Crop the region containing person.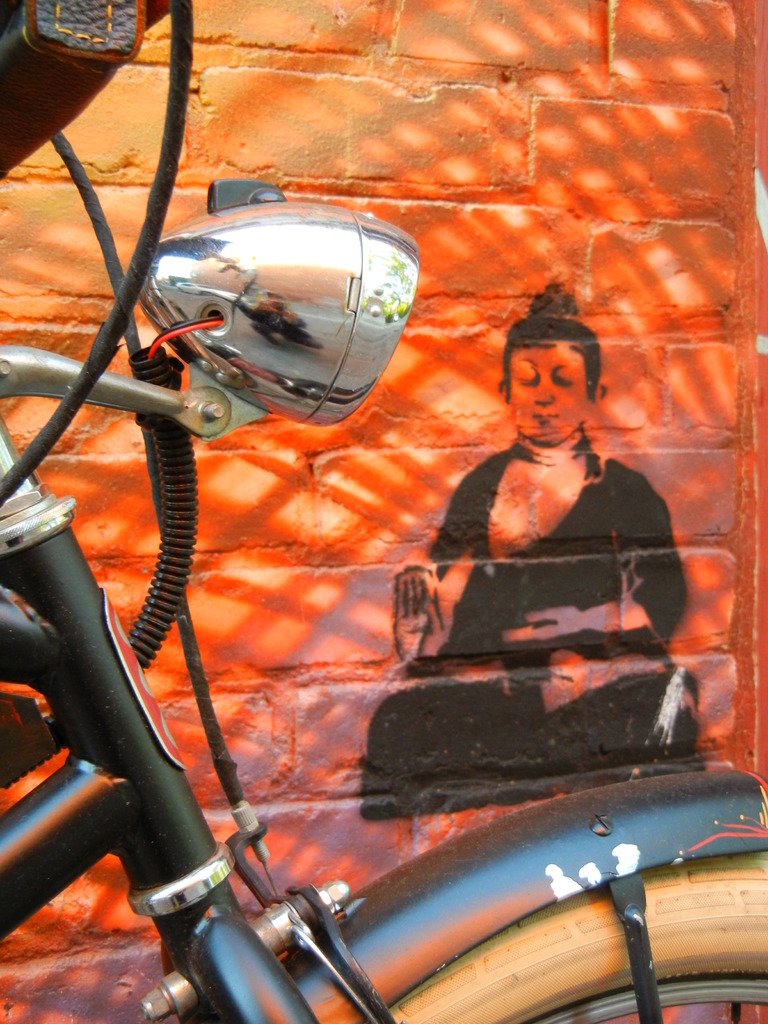
Crop region: <box>433,284,665,633</box>.
